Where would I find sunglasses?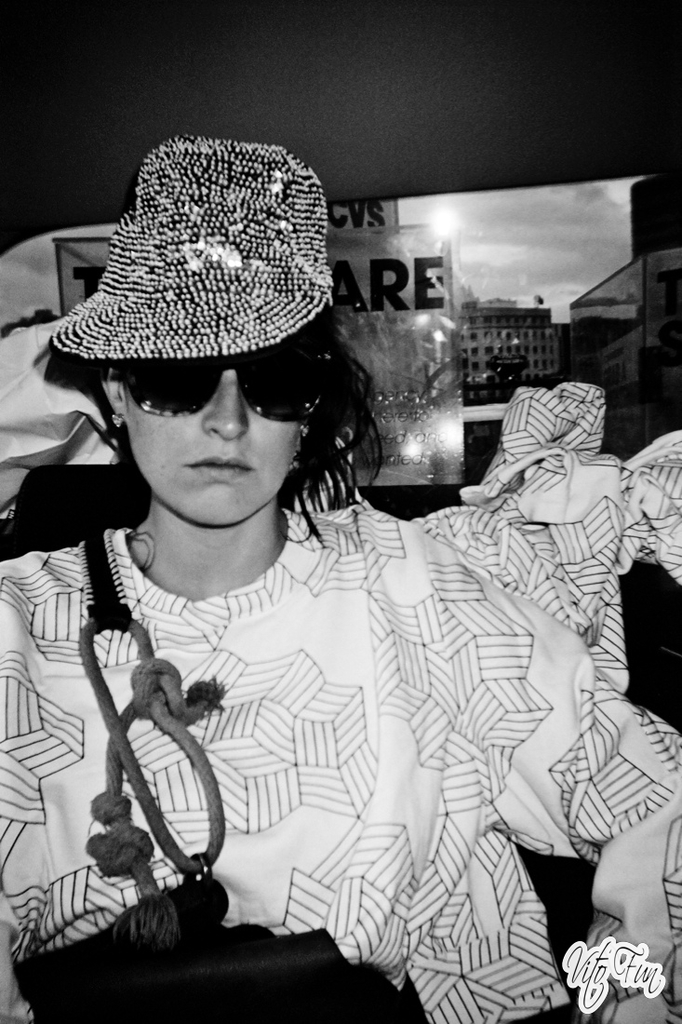
At rect(125, 339, 345, 425).
